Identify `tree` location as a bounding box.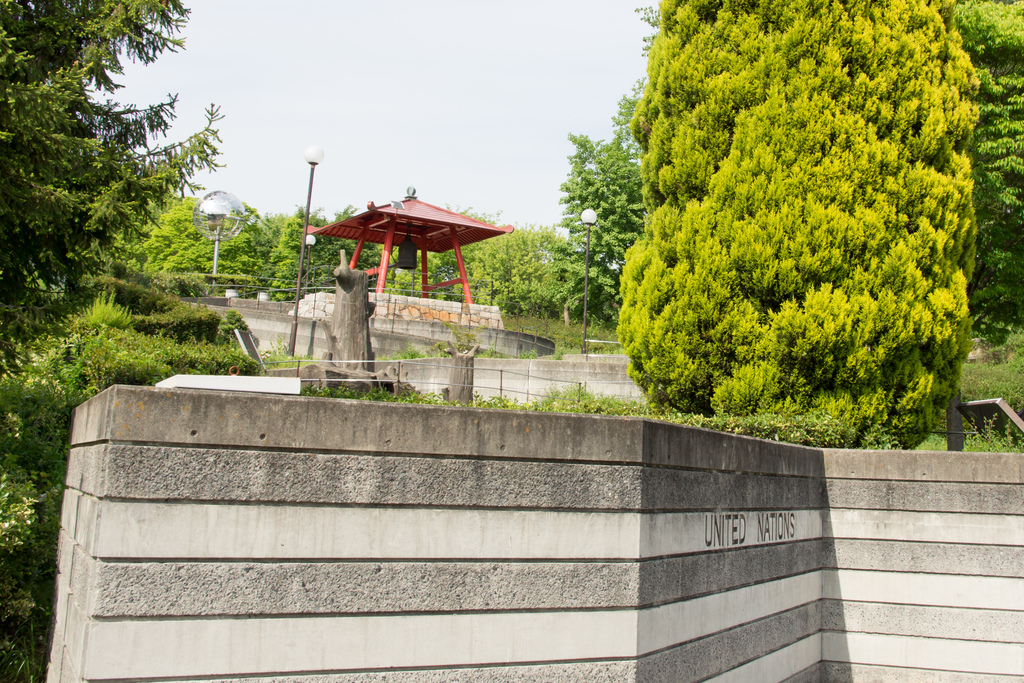
box=[0, 0, 253, 604].
